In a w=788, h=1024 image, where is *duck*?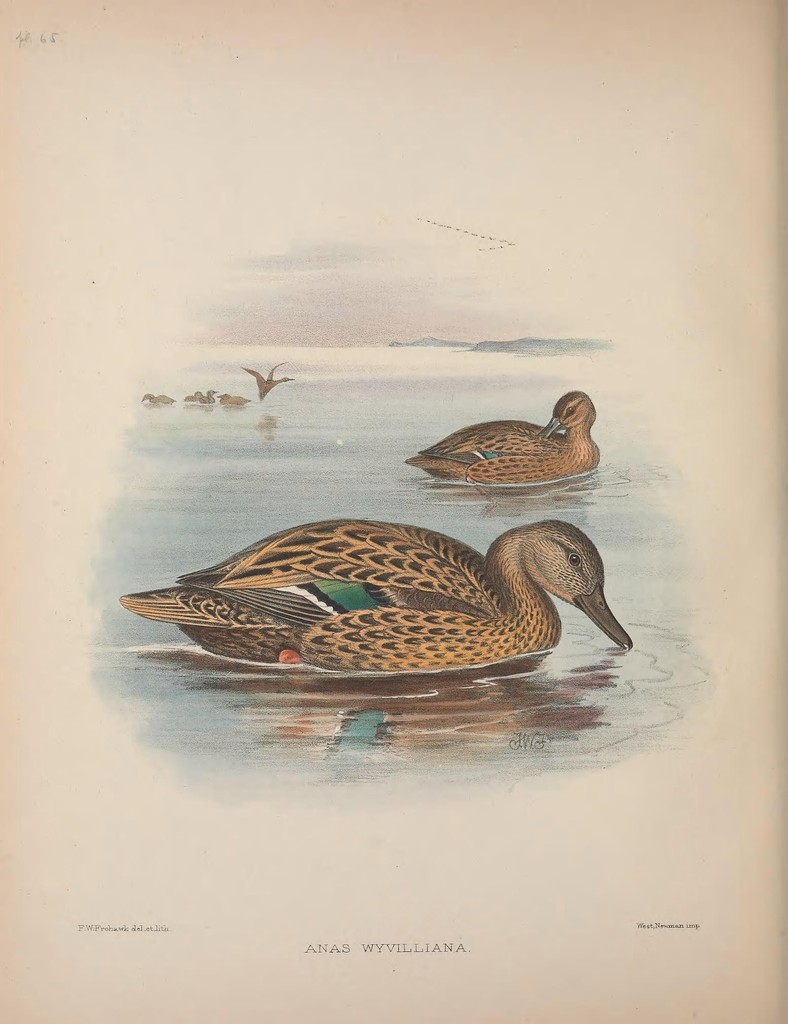
bbox=(119, 487, 644, 675).
